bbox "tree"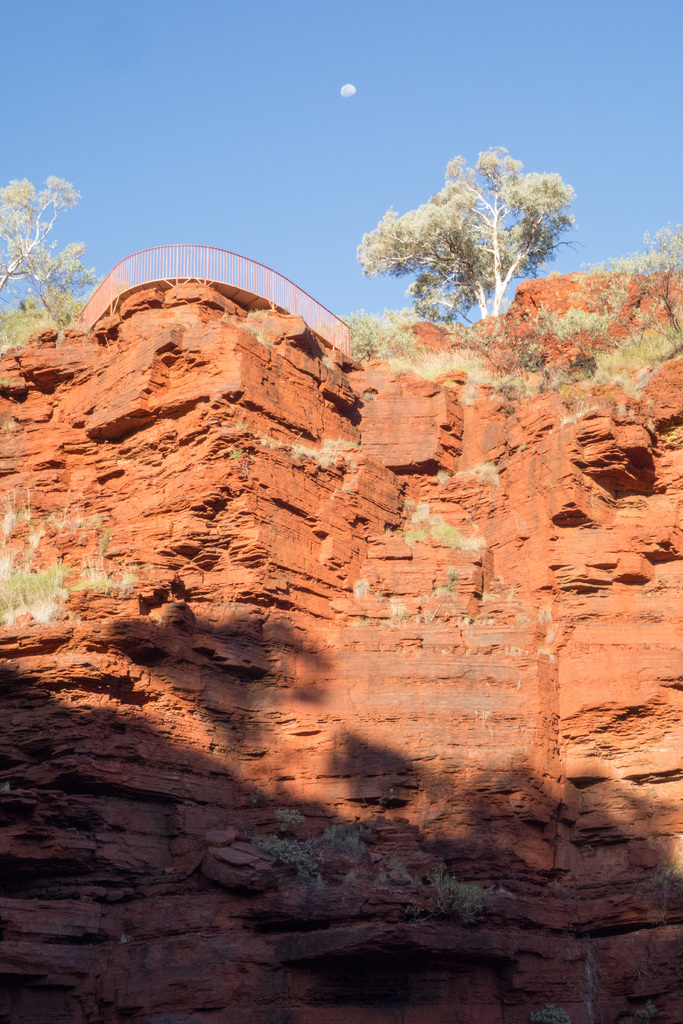
box(348, 298, 418, 375)
